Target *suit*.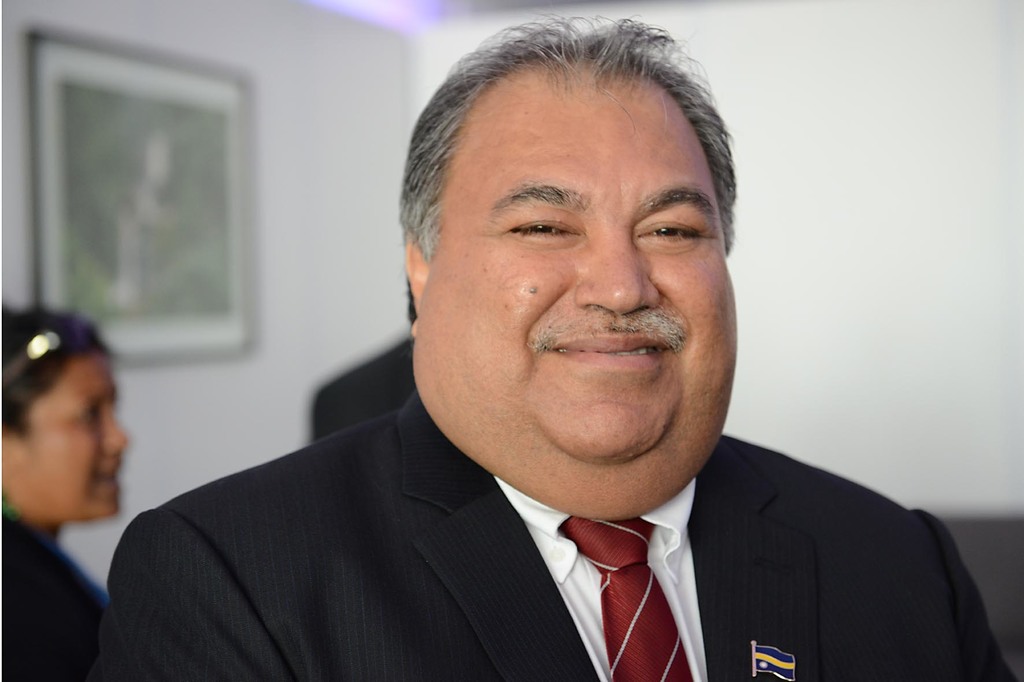
Target region: left=305, top=332, right=419, bottom=445.
